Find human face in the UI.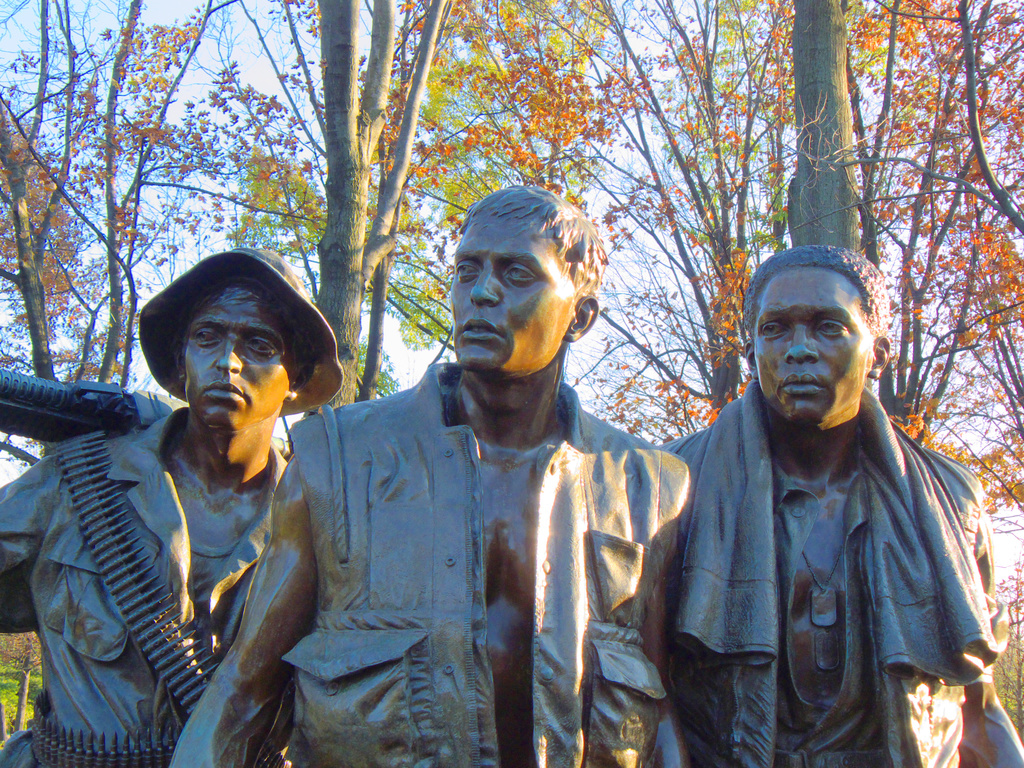
UI element at (x1=451, y1=209, x2=577, y2=372).
